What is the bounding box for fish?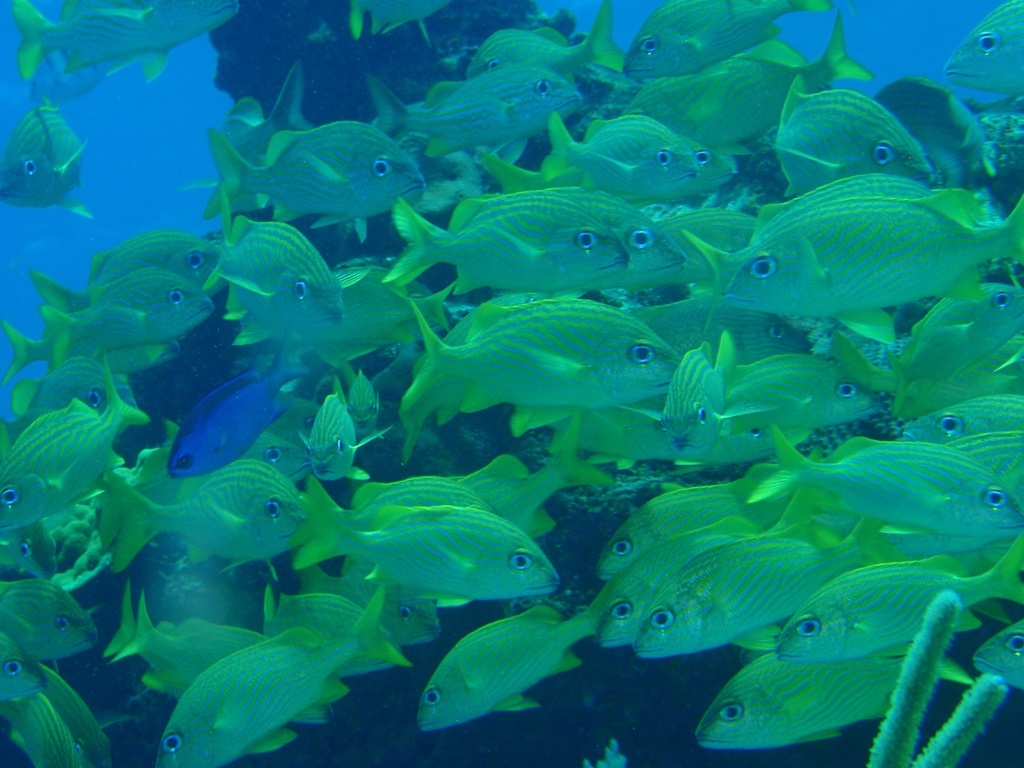
bbox=[0, 101, 98, 229].
